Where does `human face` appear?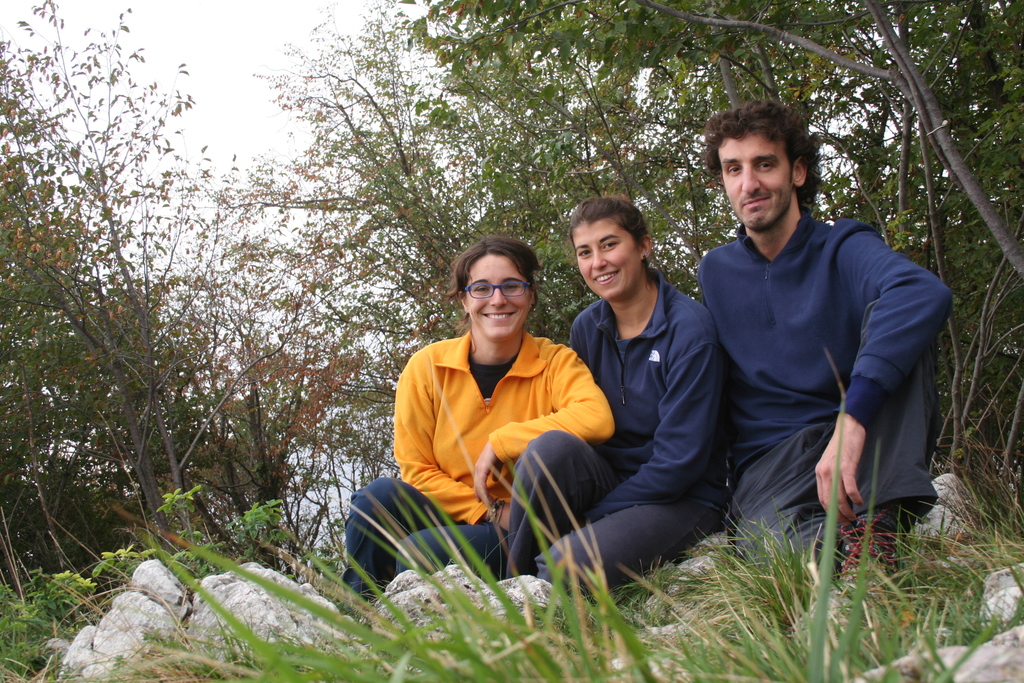
Appears at BBox(717, 139, 794, 230).
